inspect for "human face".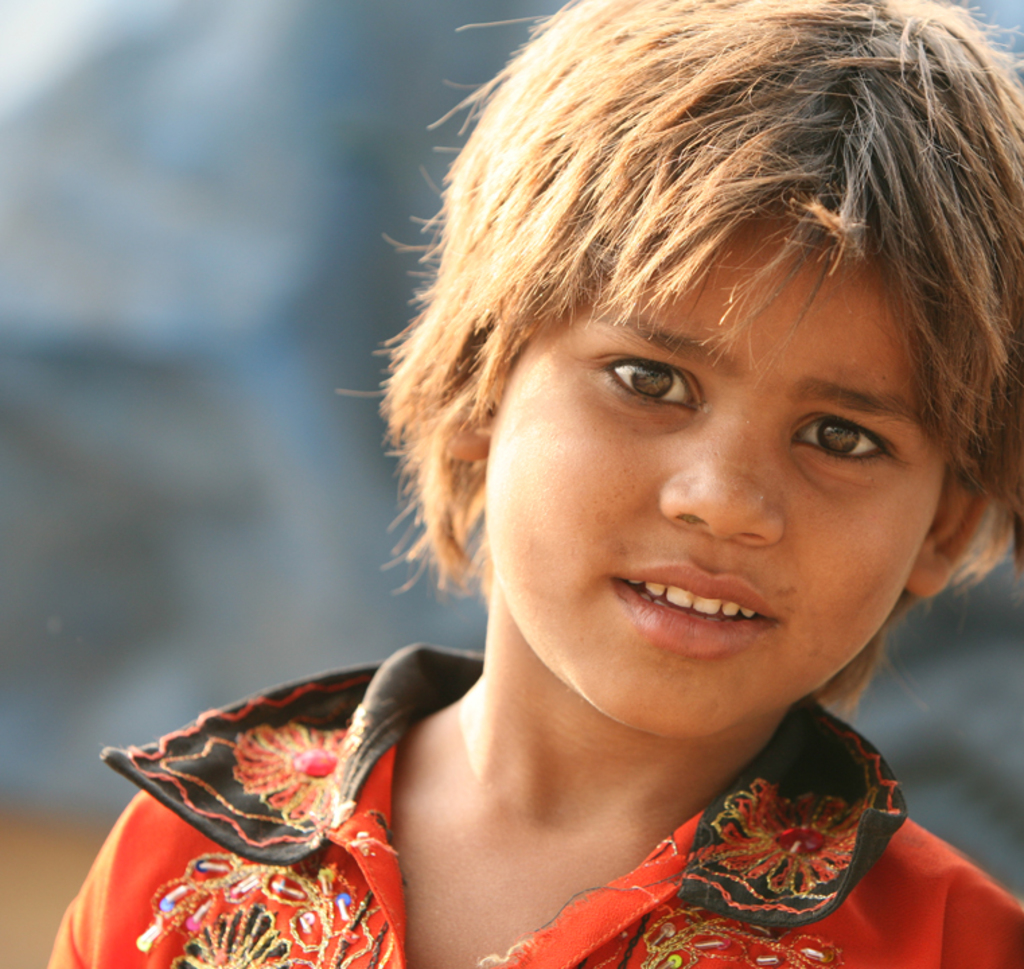
Inspection: 479 213 947 739.
